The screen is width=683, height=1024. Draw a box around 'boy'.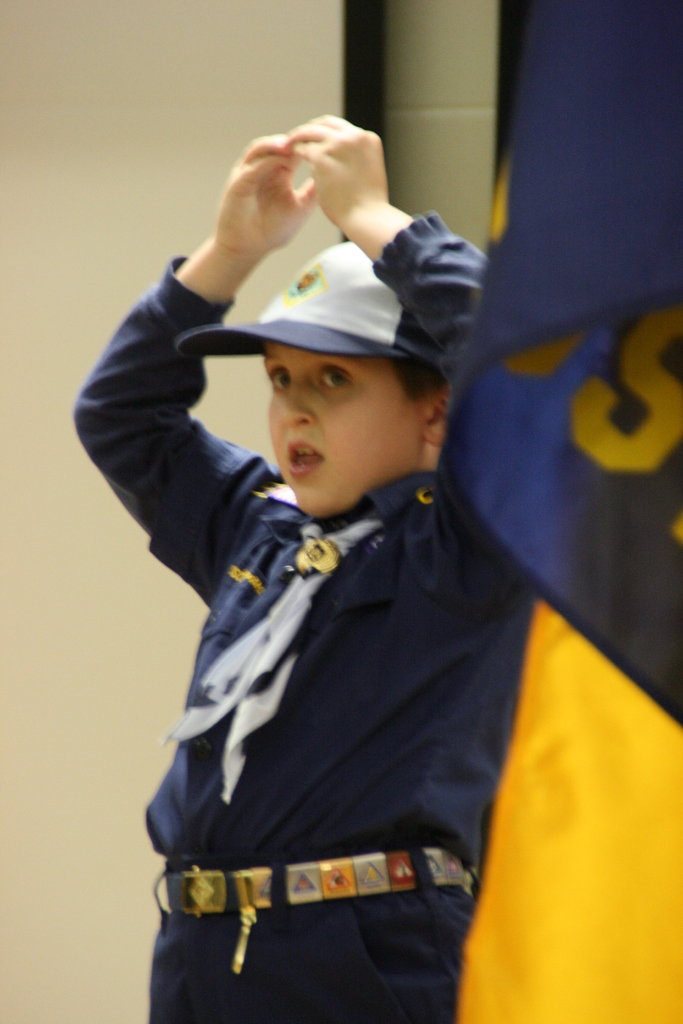
crop(81, 218, 539, 1020).
